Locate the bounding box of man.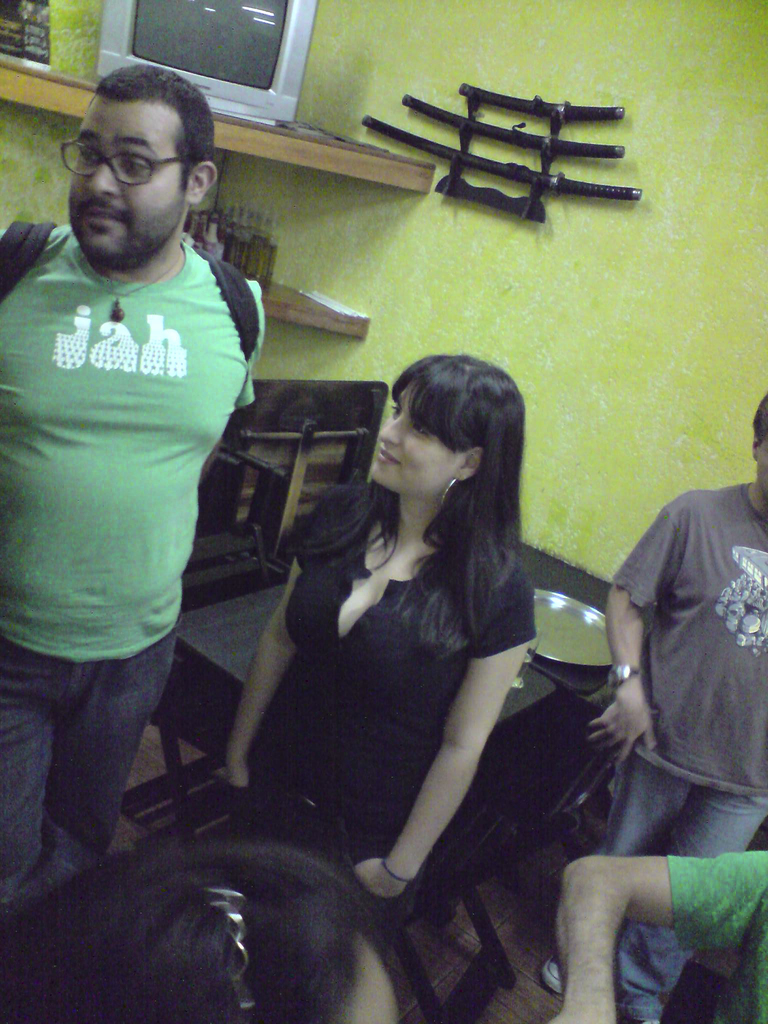
Bounding box: box(549, 842, 767, 1023).
